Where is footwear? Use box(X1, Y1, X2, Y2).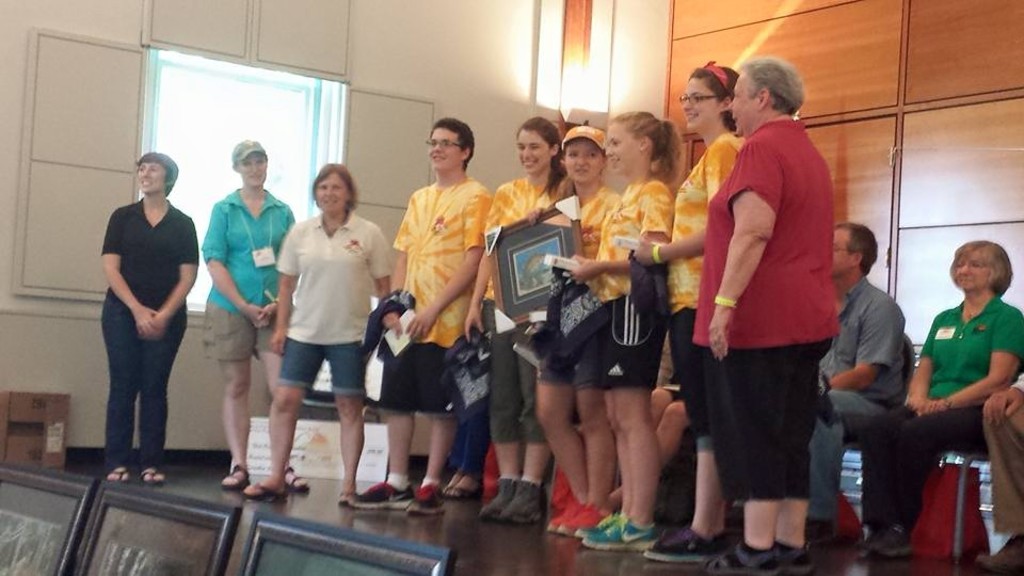
box(785, 541, 816, 575).
